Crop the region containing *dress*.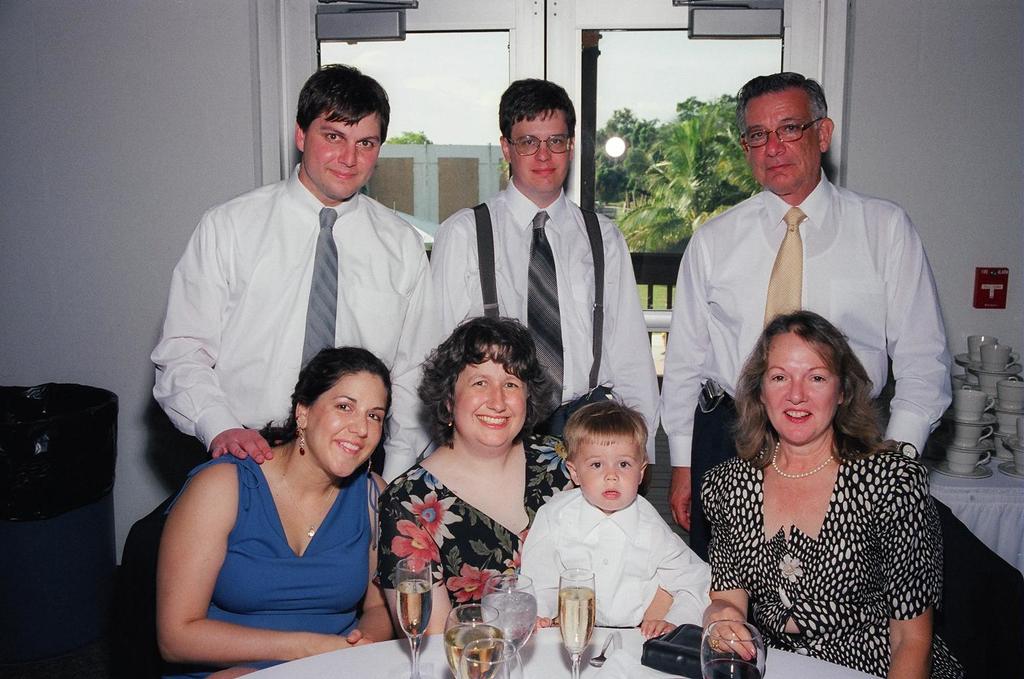
Crop region: <bbox>361, 434, 581, 625</bbox>.
